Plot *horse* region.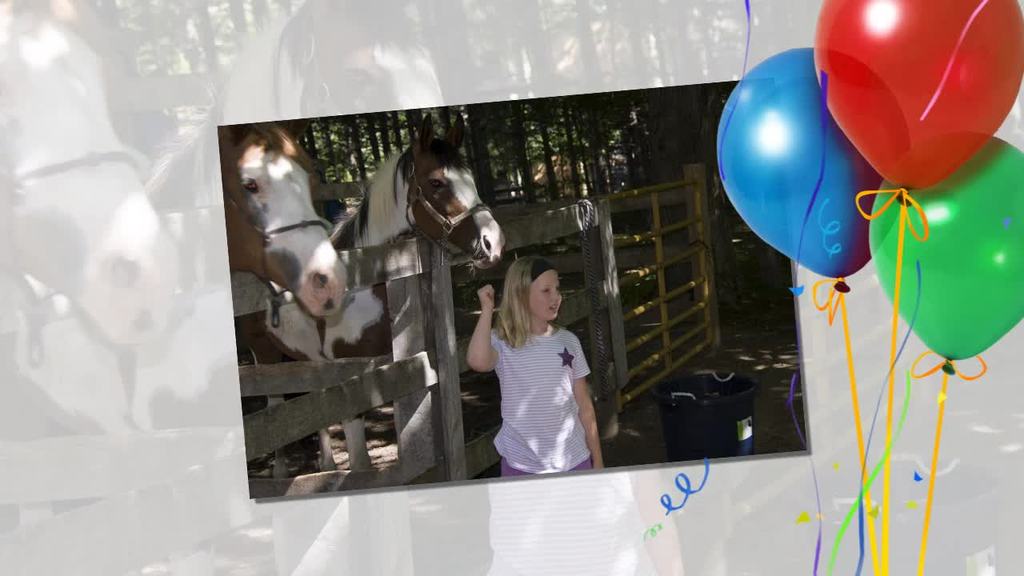
Plotted at (left=0, top=0, right=183, bottom=349).
